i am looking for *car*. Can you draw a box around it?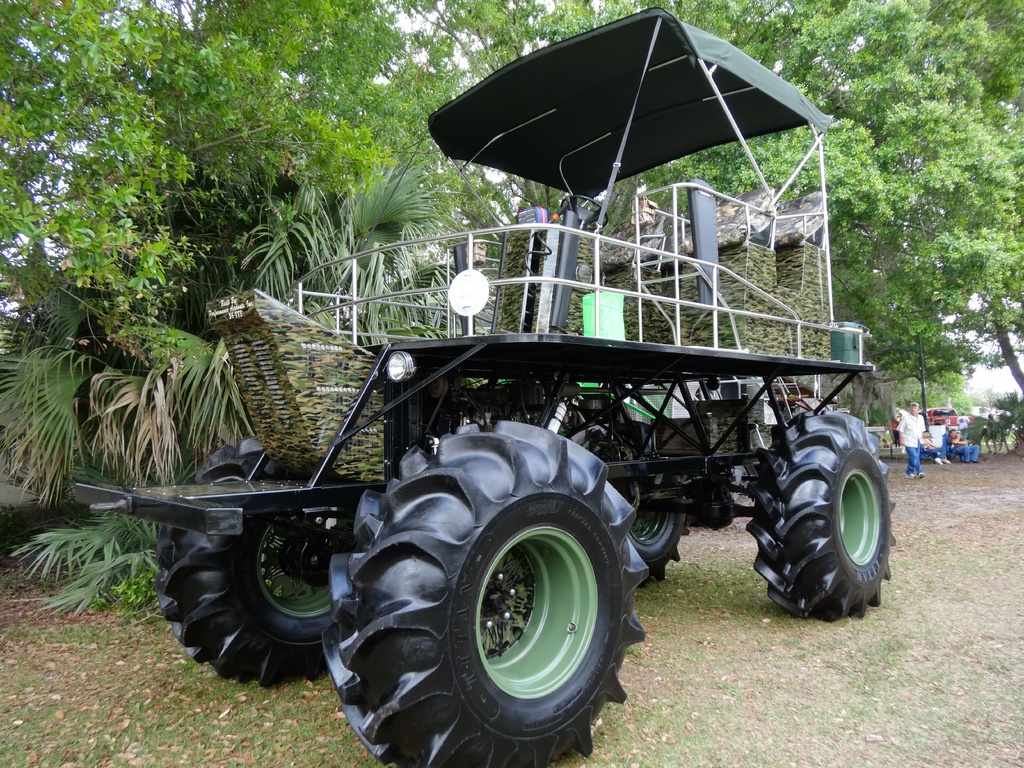
Sure, the bounding box is 923,404,964,430.
